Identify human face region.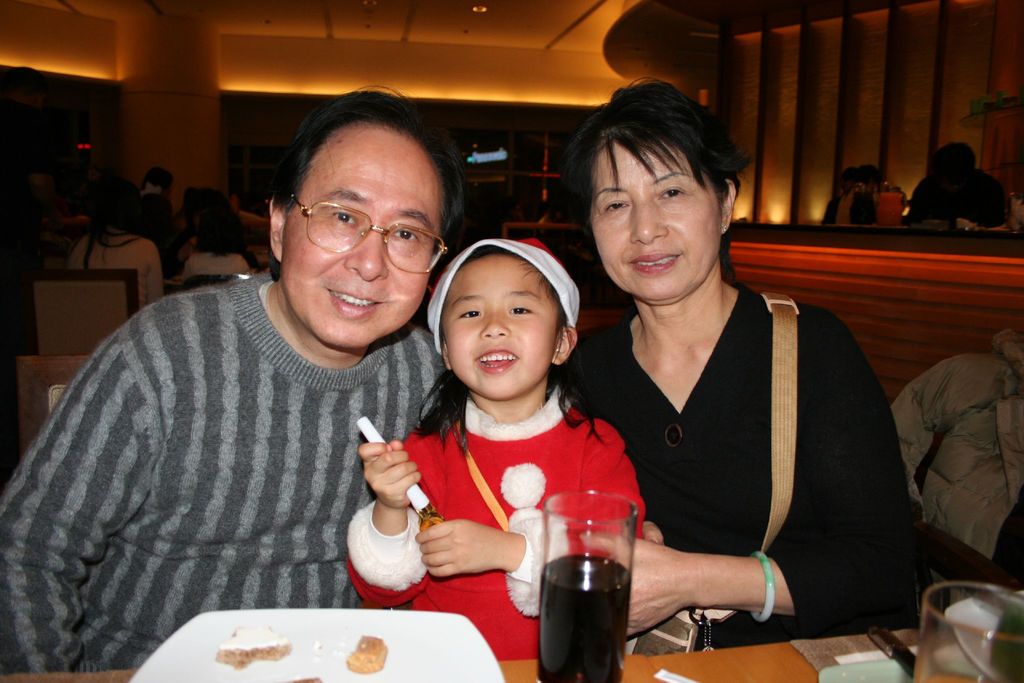
Region: crop(276, 137, 455, 349).
